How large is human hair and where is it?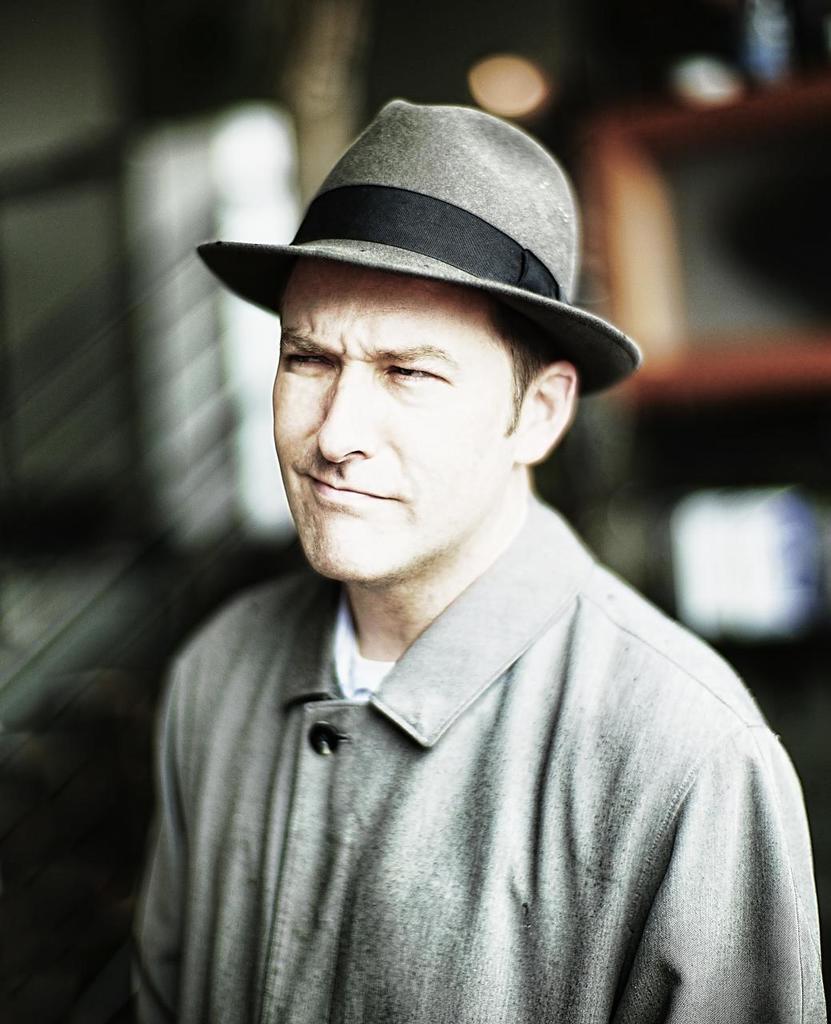
Bounding box: locate(486, 305, 583, 428).
